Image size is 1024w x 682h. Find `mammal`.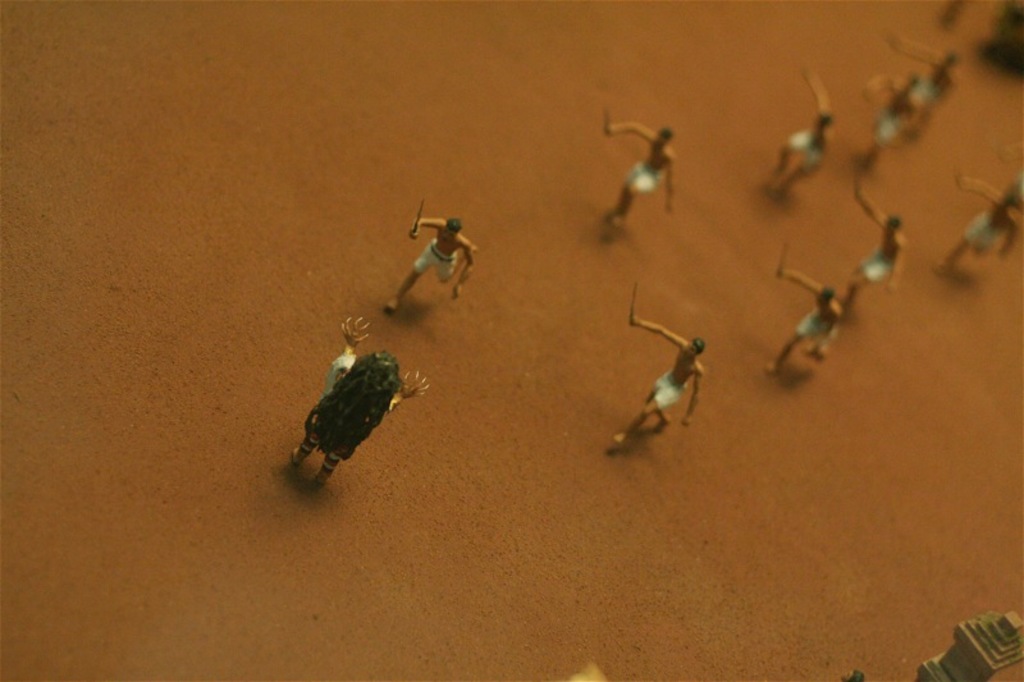
x1=285, y1=320, x2=420, y2=488.
